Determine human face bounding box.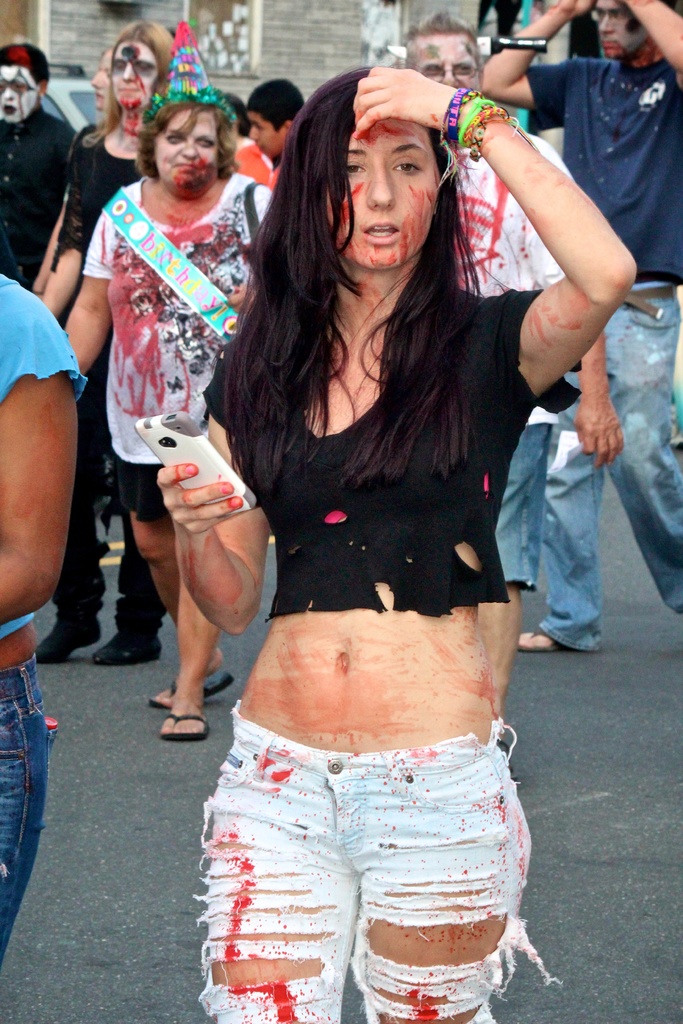
Determined: BBox(0, 66, 41, 116).
